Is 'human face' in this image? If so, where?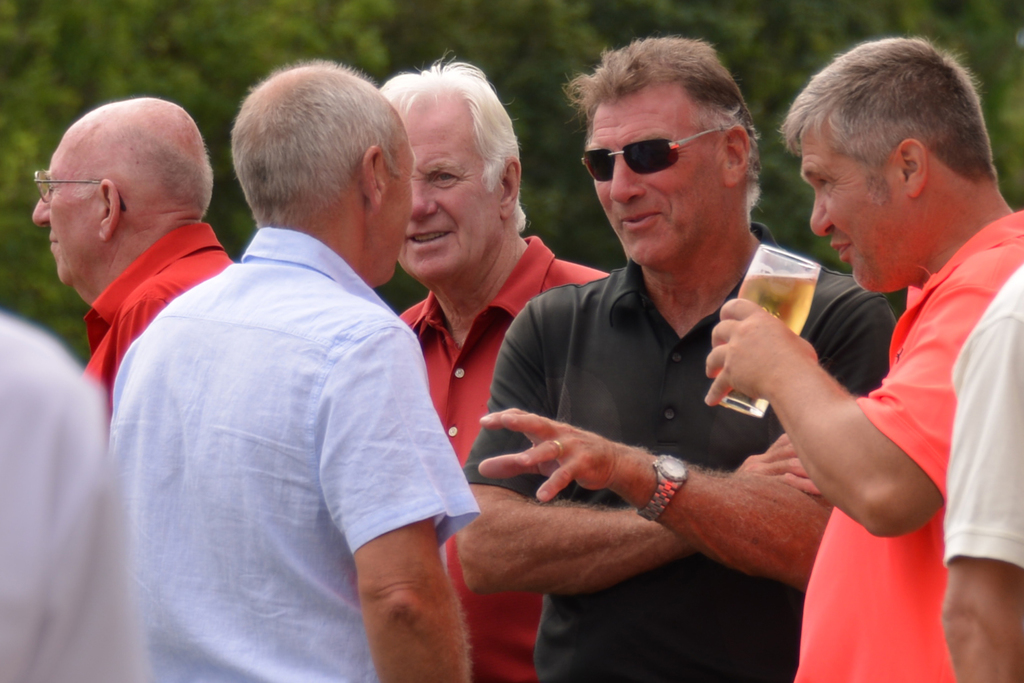
Yes, at bbox=[800, 107, 902, 294].
